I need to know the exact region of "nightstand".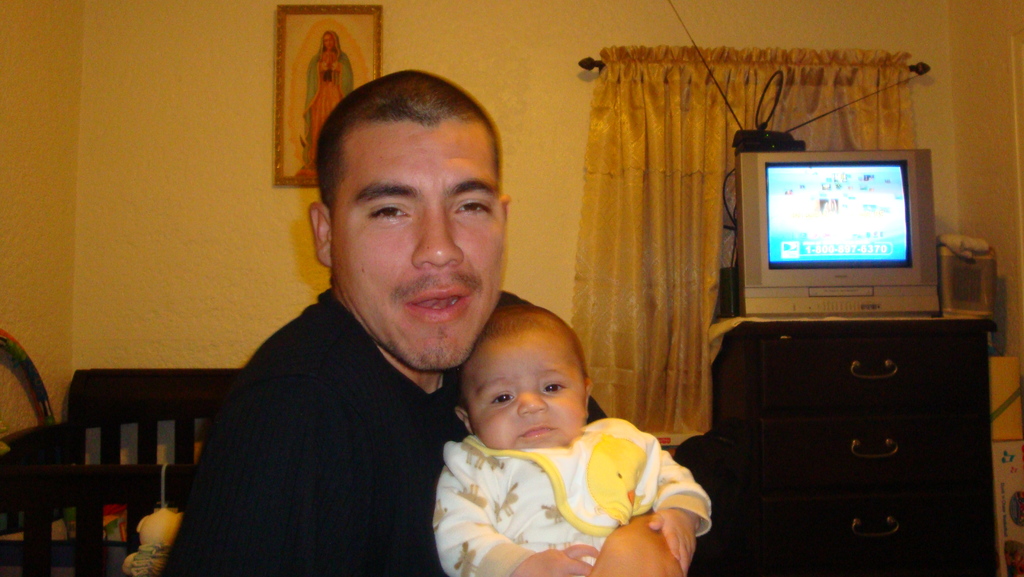
Region: <box>730,243,1000,576</box>.
